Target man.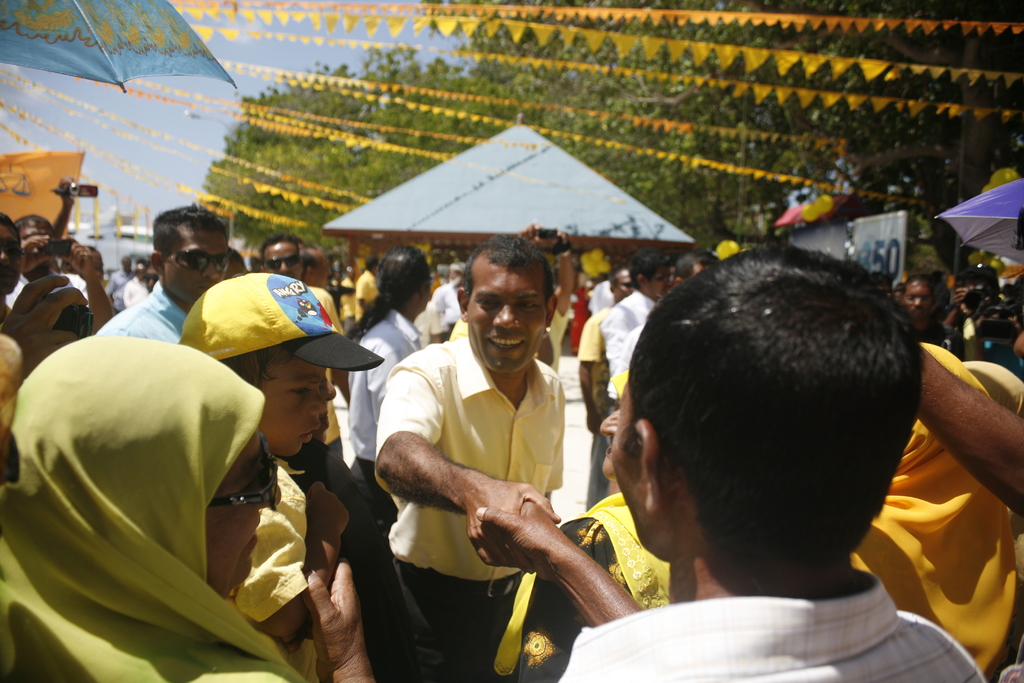
Target region: <box>356,253,383,317</box>.
